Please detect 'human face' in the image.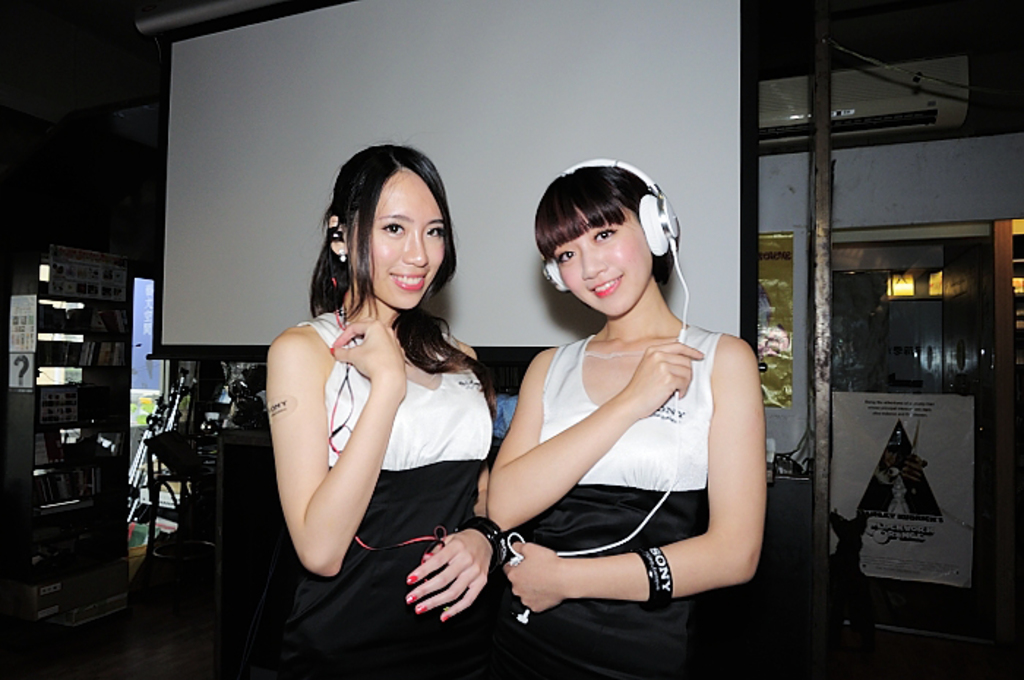
l=358, t=177, r=446, b=310.
